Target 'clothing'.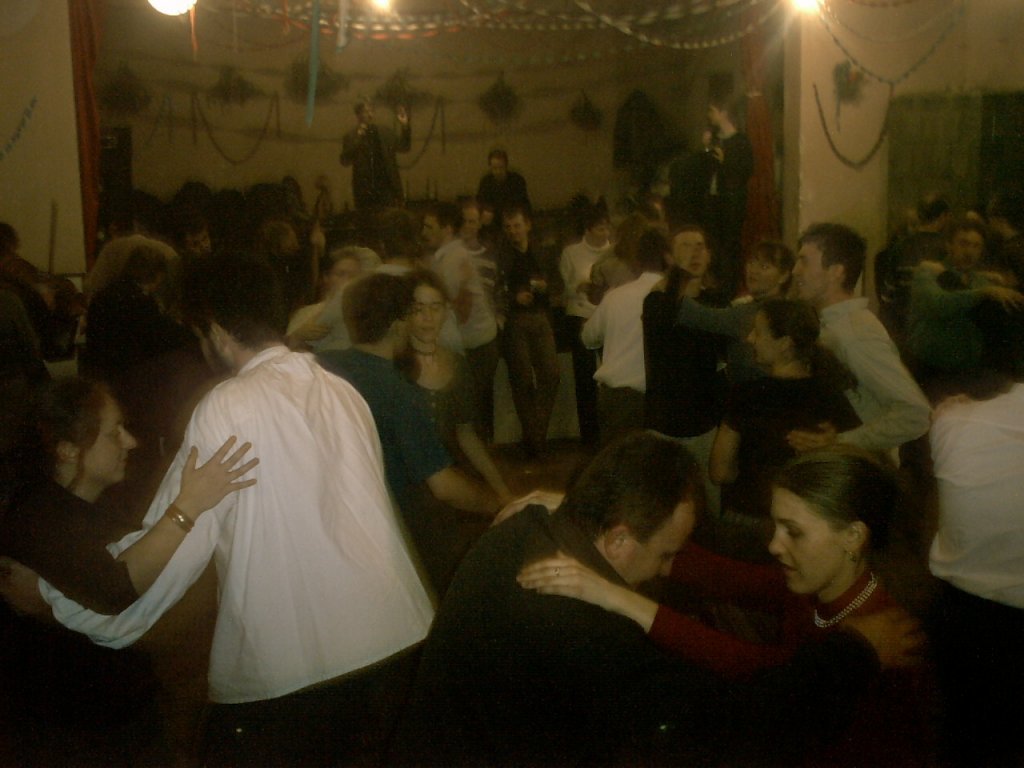
Target region: <region>474, 167, 534, 226</region>.
